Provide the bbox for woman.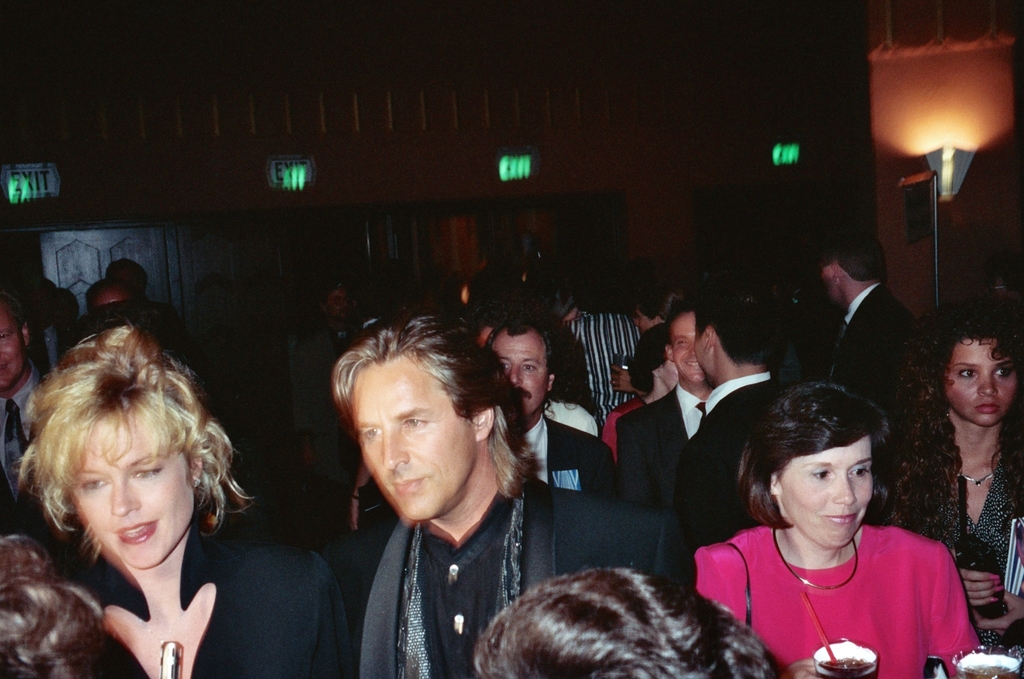
l=886, t=289, r=1023, b=632.
